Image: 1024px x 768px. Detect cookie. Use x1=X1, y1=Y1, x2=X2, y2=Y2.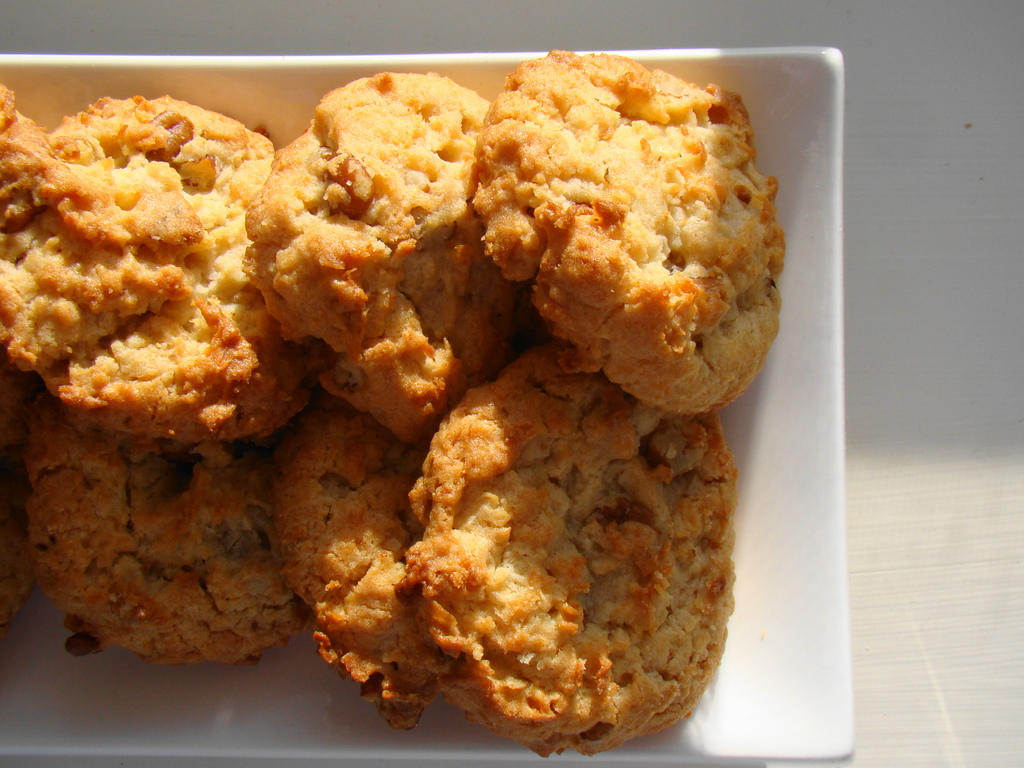
x1=269, y1=406, x2=466, y2=730.
